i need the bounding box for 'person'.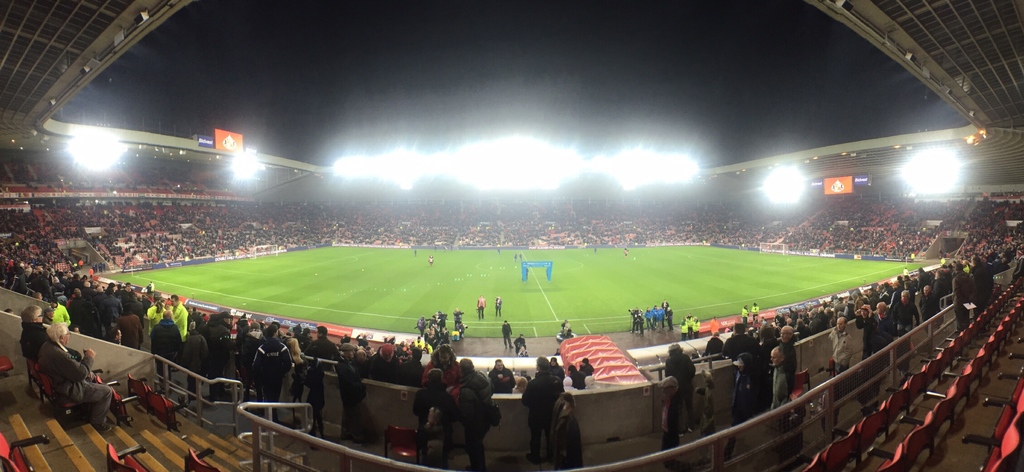
Here it is: box(307, 324, 333, 368).
